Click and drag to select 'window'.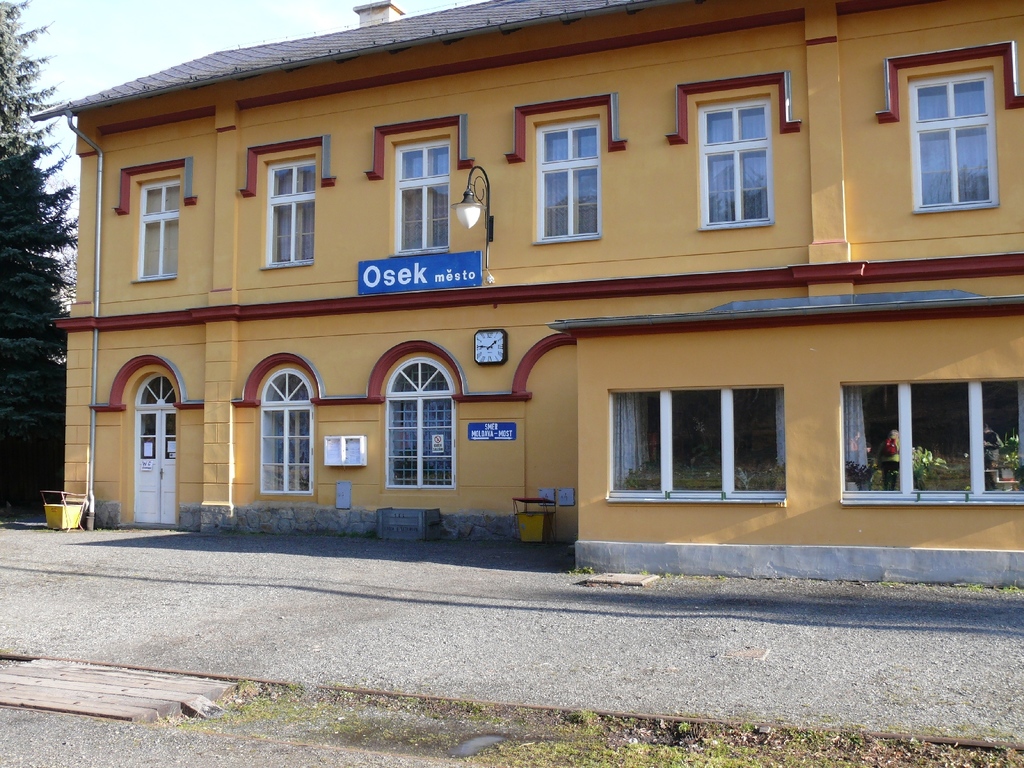
Selection: 607 386 789 500.
